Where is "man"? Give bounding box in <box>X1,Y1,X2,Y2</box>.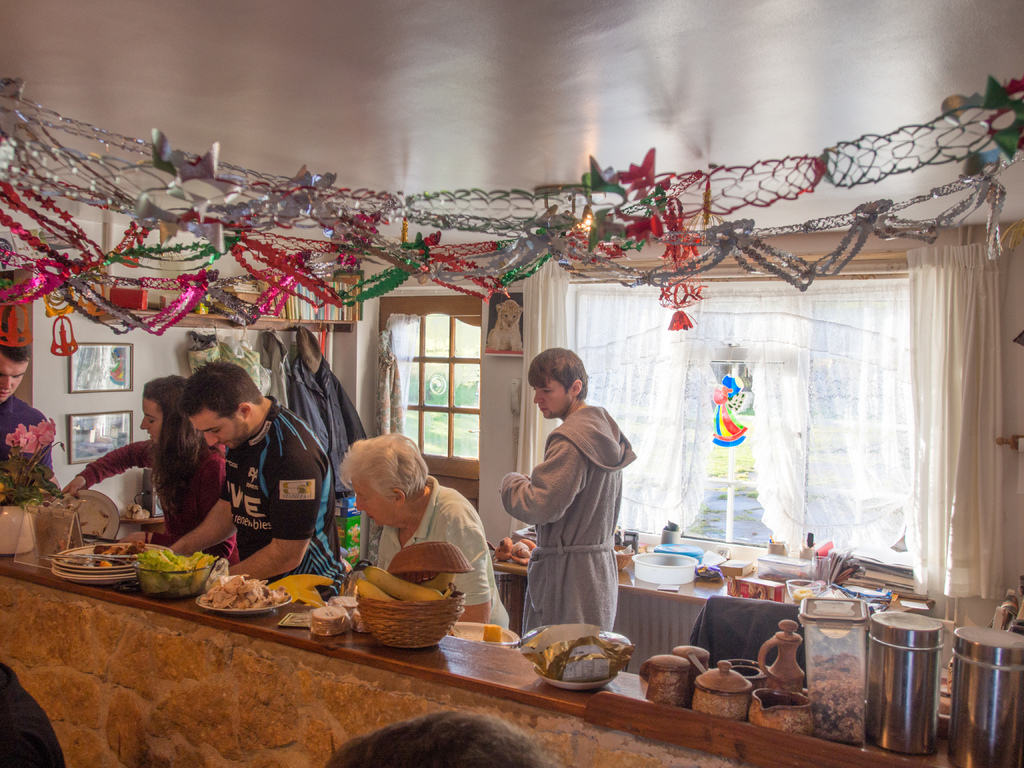
<box>0,315,59,502</box>.
